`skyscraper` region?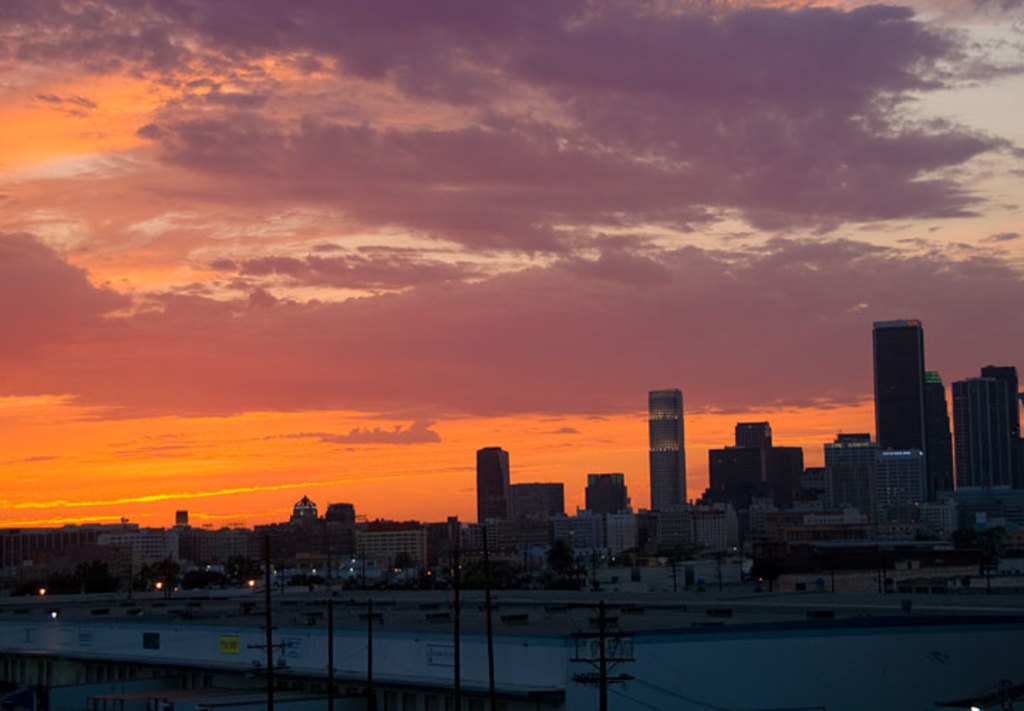
{"left": 983, "top": 360, "right": 1023, "bottom": 459}
